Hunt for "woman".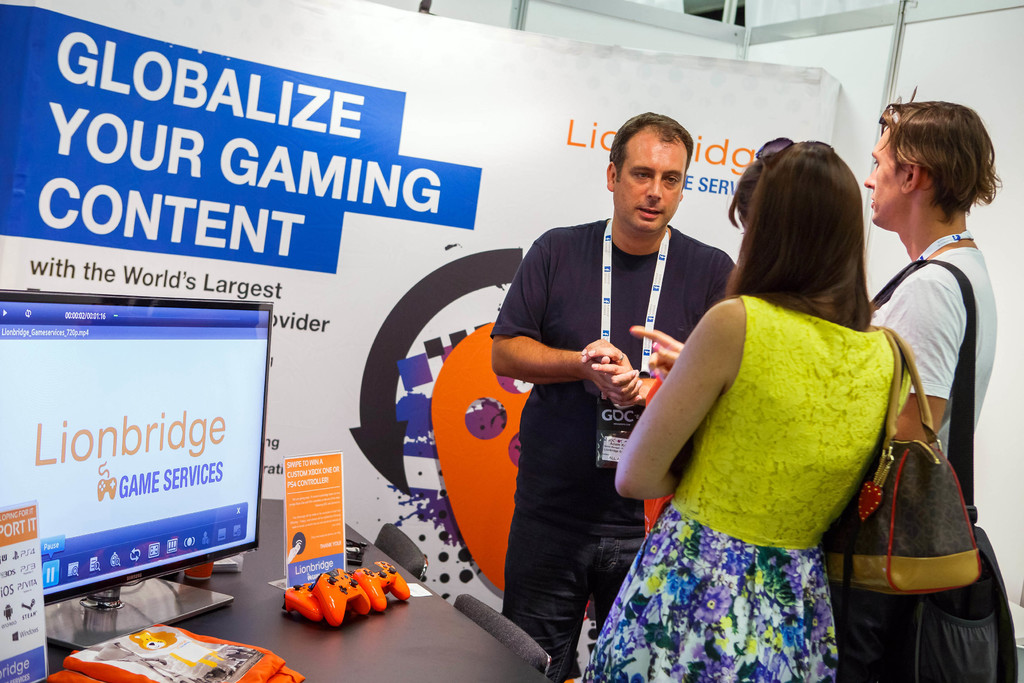
Hunted down at (left=610, top=130, right=929, bottom=662).
